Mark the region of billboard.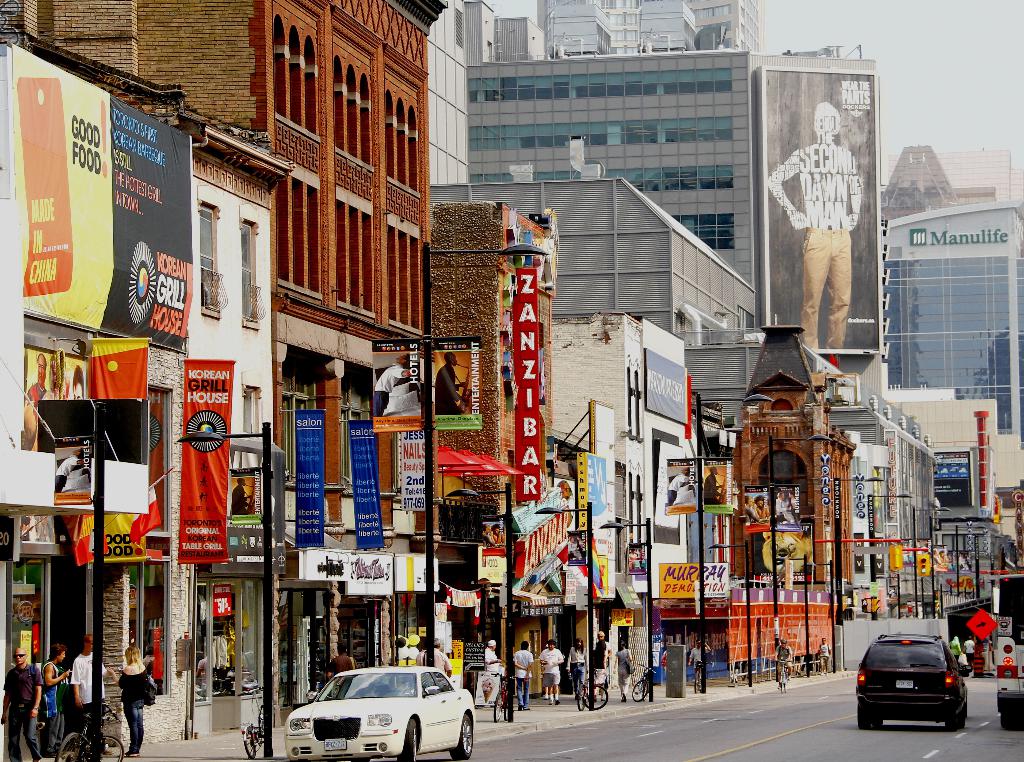
Region: 205 582 237 624.
